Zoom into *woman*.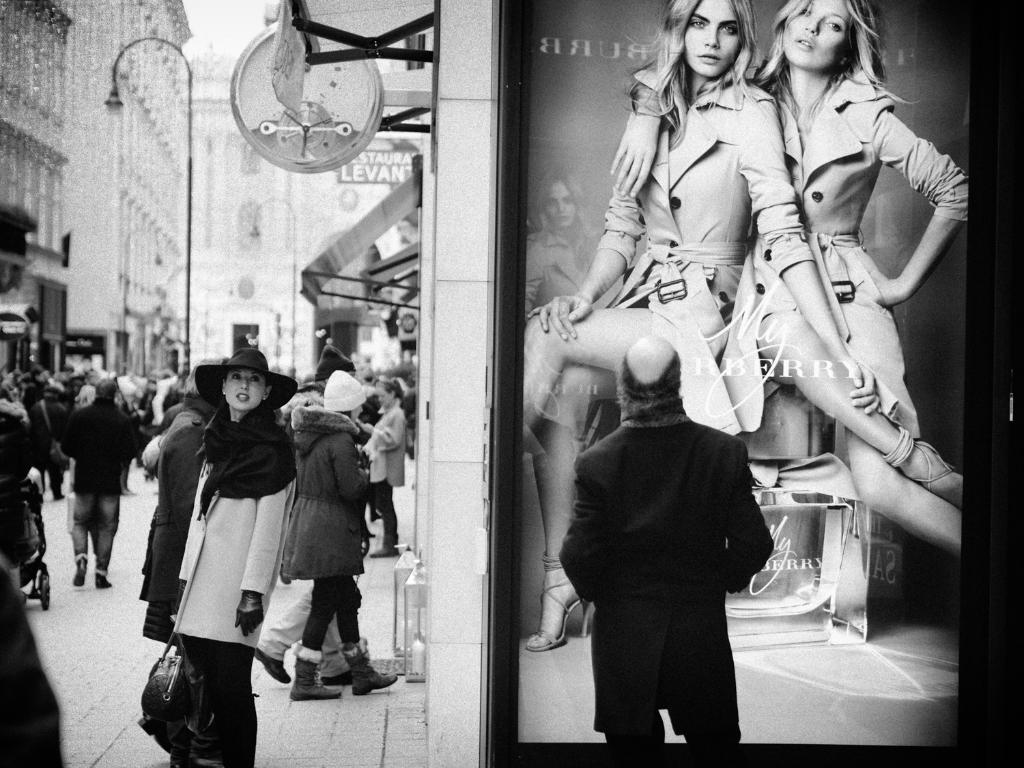
Zoom target: locate(132, 328, 296, 736).
